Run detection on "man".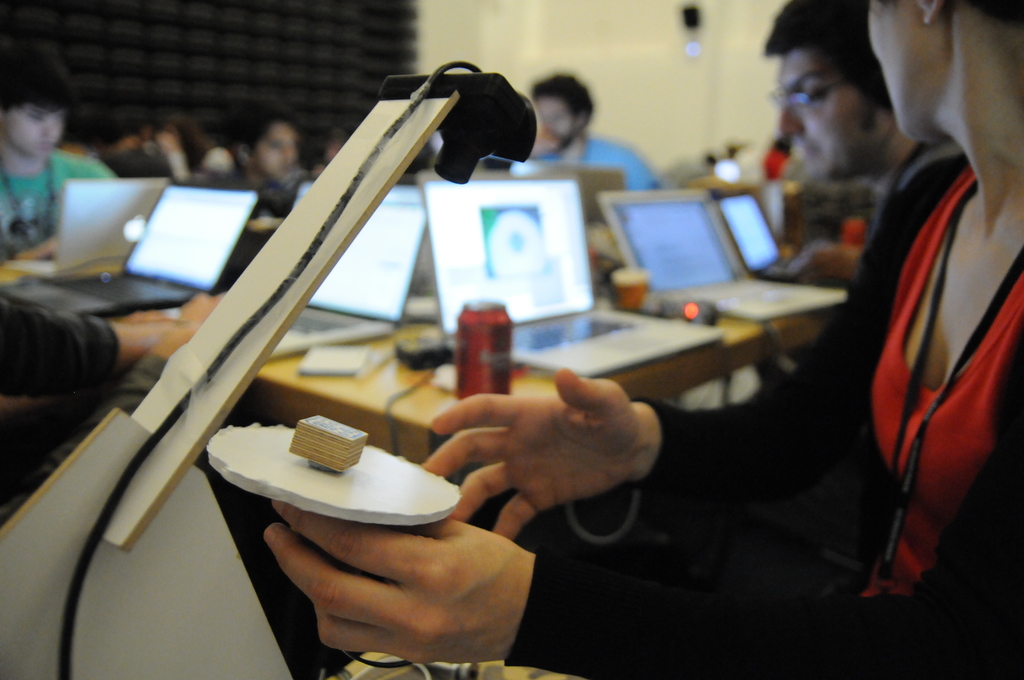
Result: {"left": 751, "top": 0, "right": 960, "bottom": 321}.
